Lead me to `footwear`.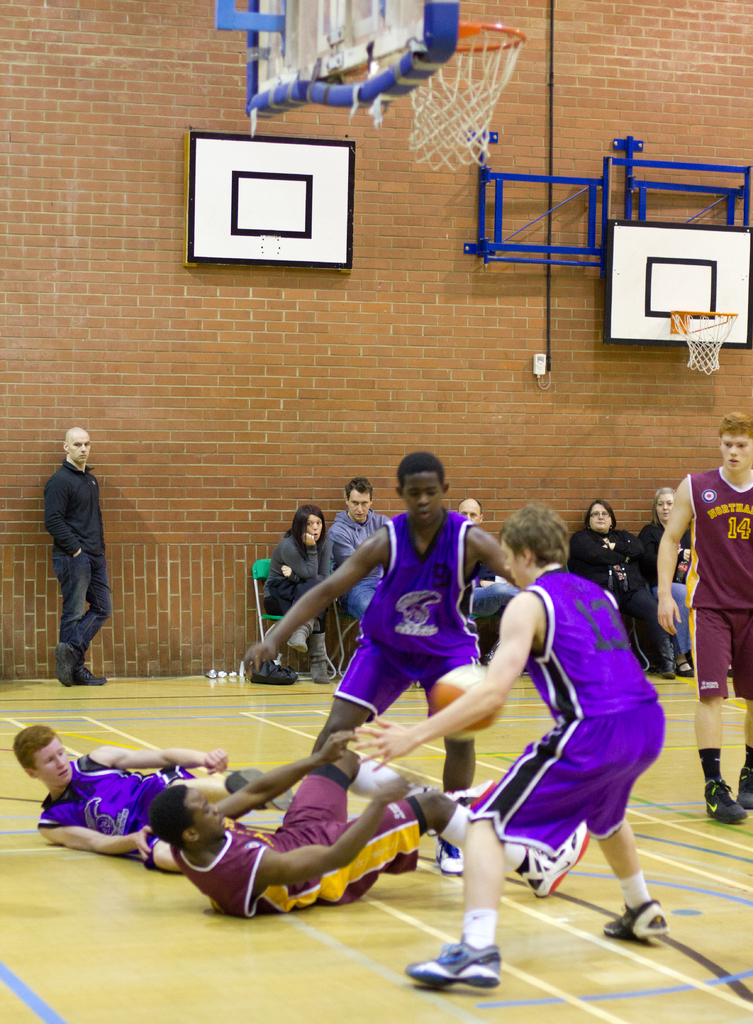
Lead to {"x1": 675, "y1": 650, "x2": 694, "y2": 674}.
